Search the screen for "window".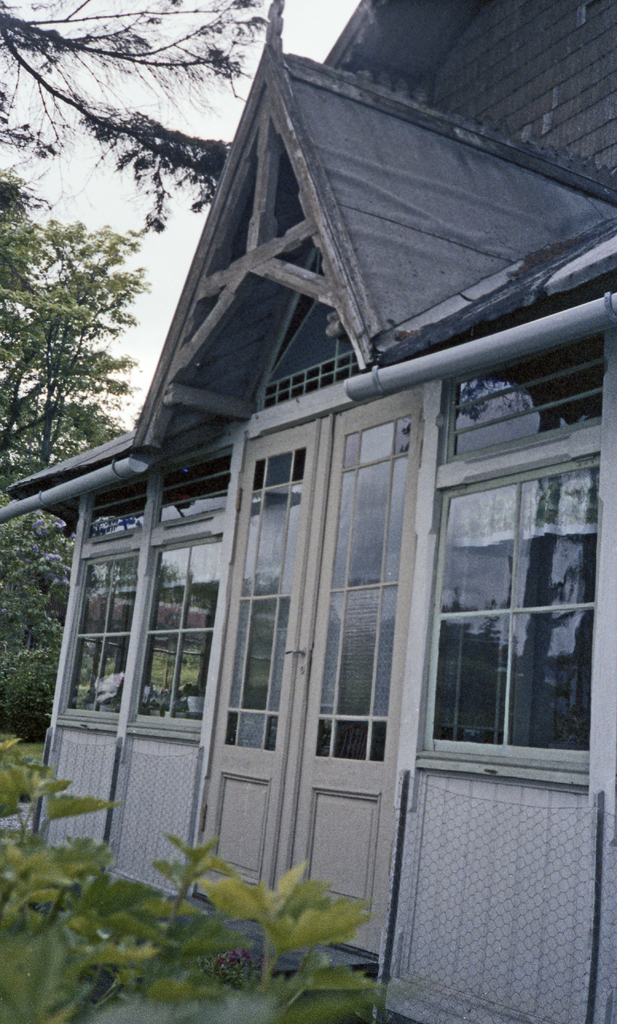
Found at detection(54, 540, 137, 732).
